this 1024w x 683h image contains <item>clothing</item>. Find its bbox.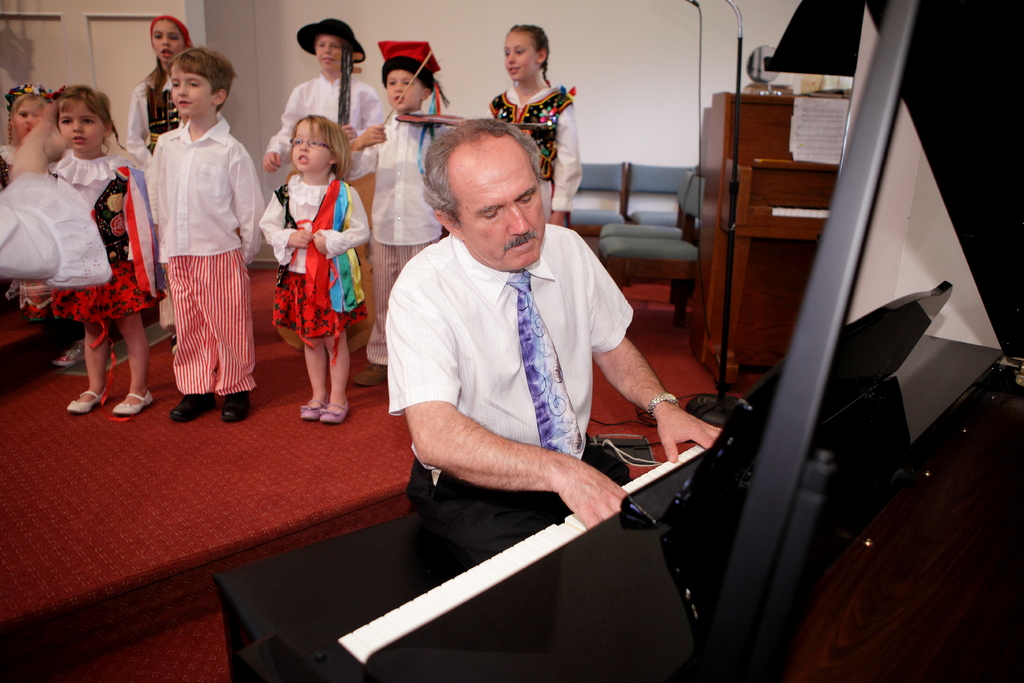
271 55 381 186.
